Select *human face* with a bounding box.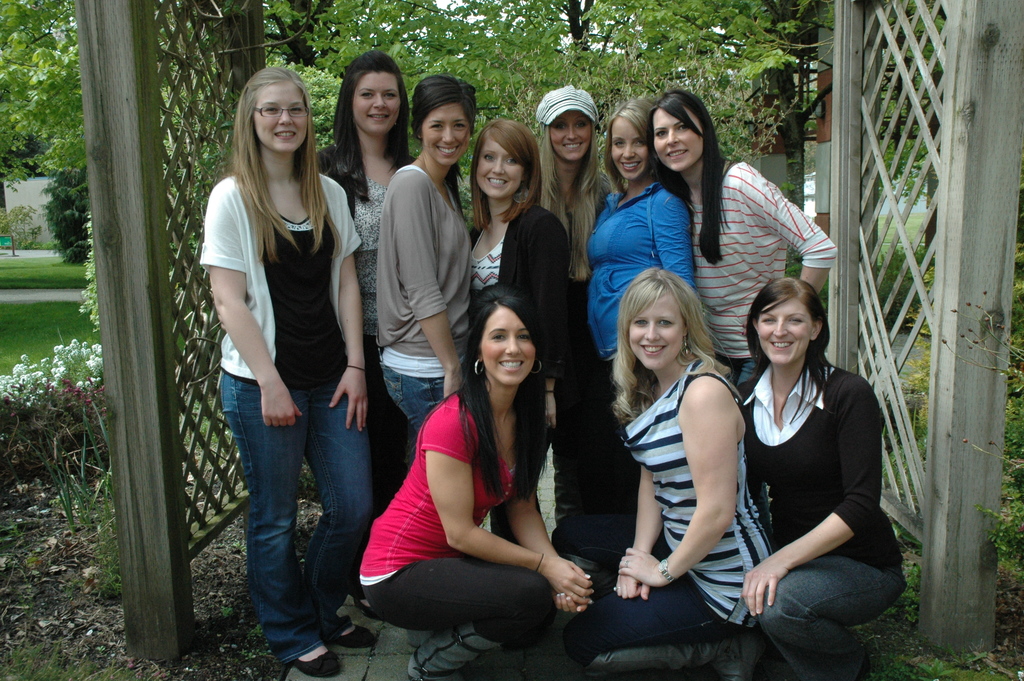
{"left": 610, "top": 118, "right": 648, "bottom": 177}.
